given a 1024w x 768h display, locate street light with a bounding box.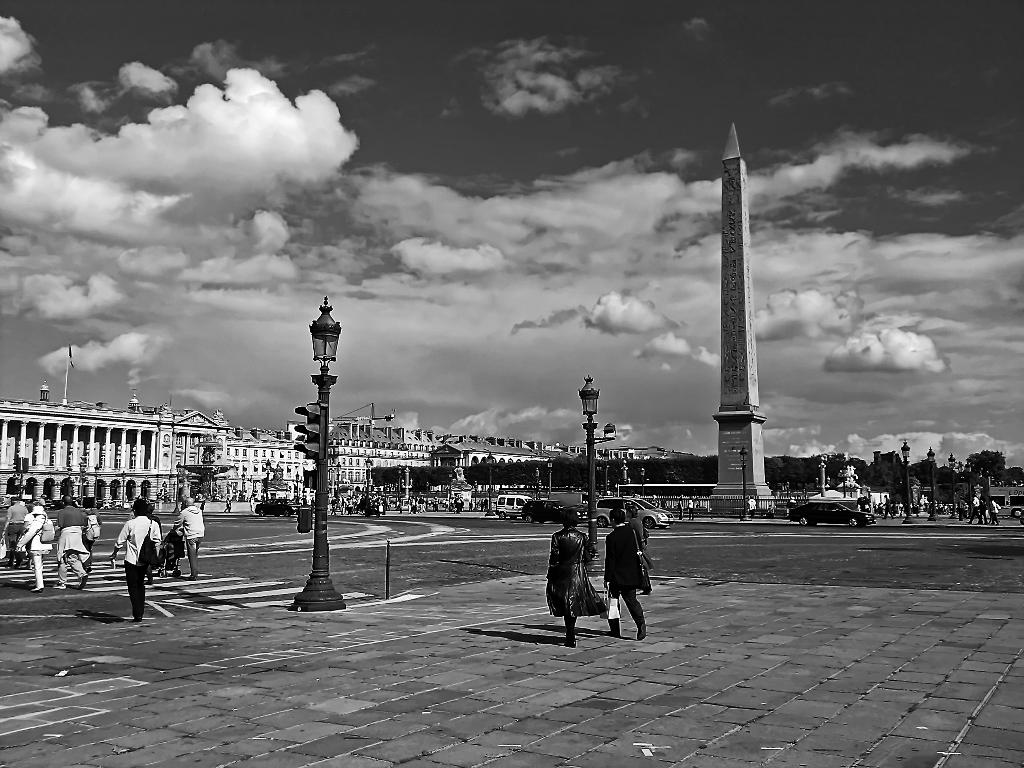
Located: detection(544, 455, 552, 500).
